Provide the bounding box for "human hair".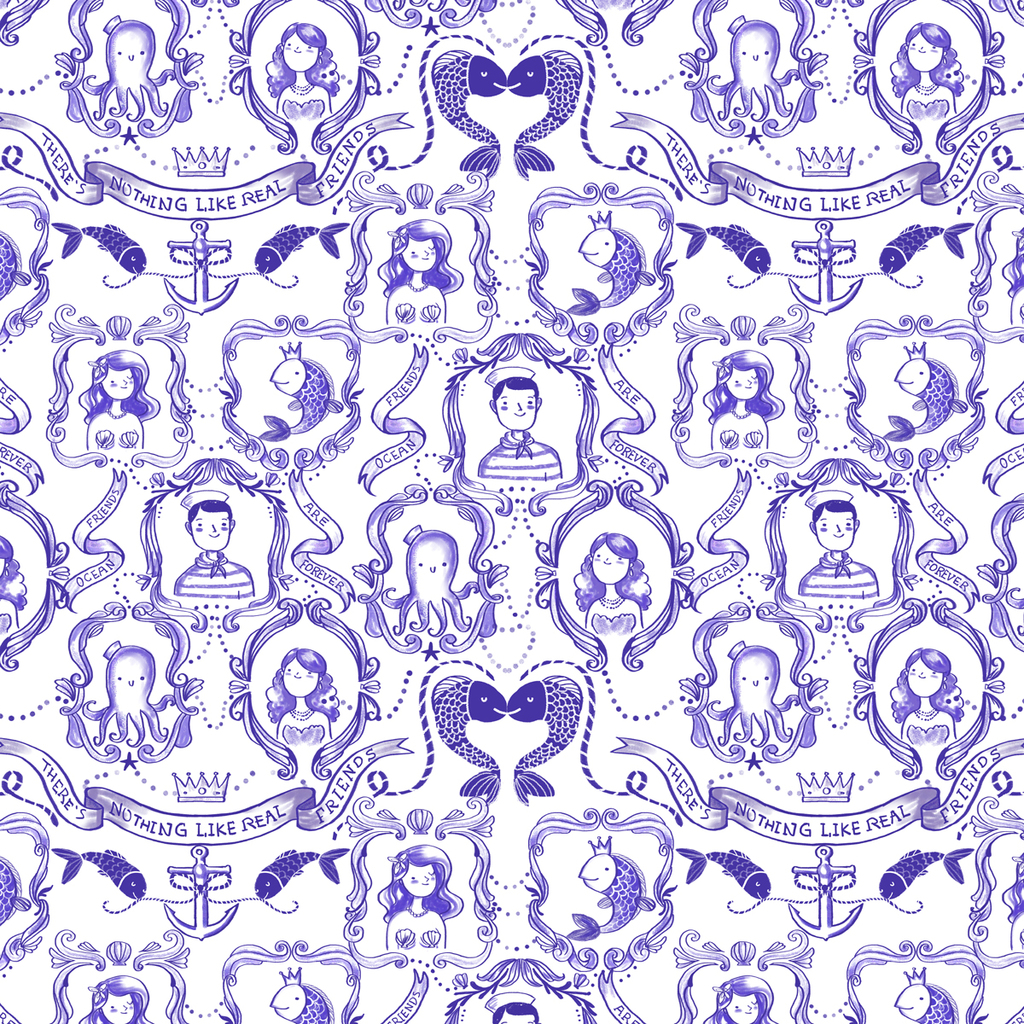
box=[265, 23, 339, 102].
